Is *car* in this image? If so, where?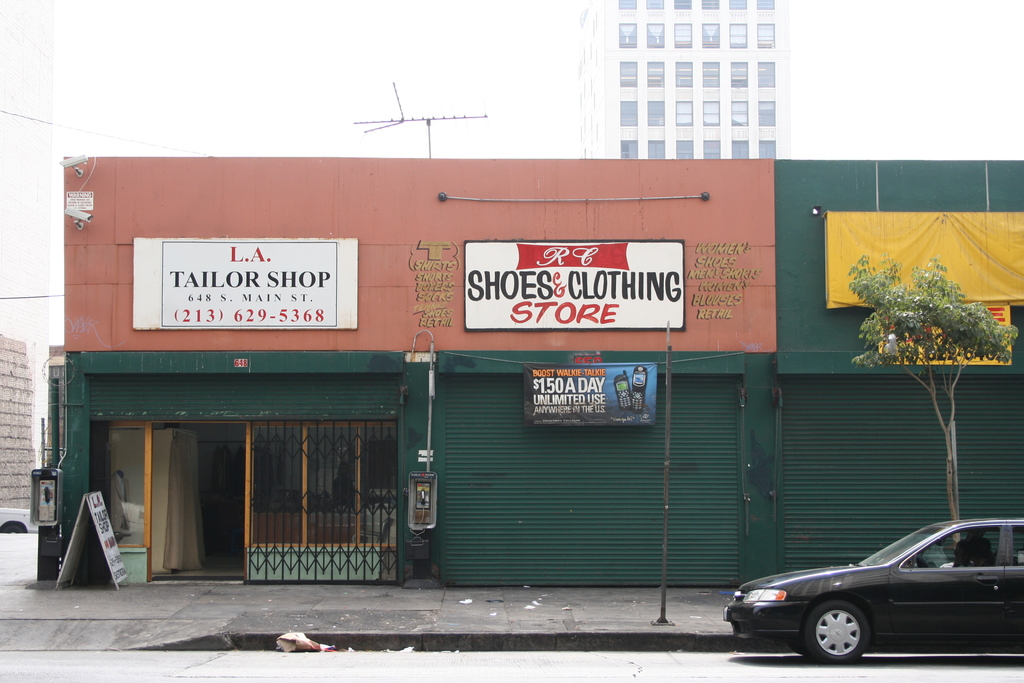
Yes, at (0, 502, 36, 533).
